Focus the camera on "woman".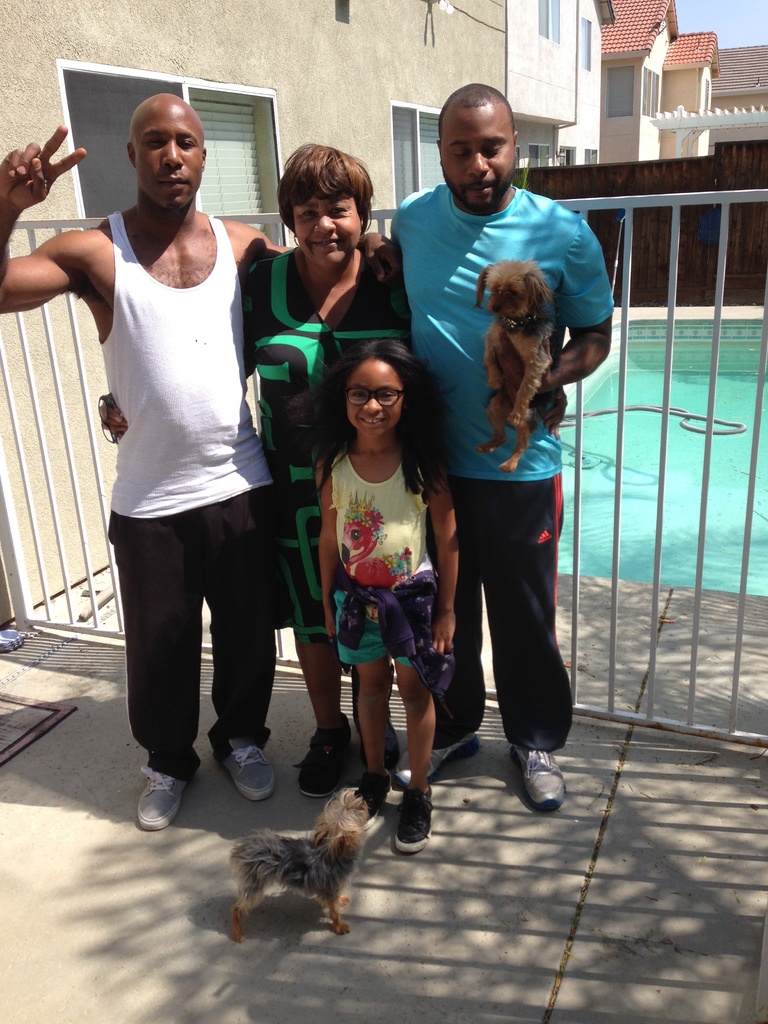
Focus region: {"left": 101, "top": 140, "right": 568, "bottom": 802}.
